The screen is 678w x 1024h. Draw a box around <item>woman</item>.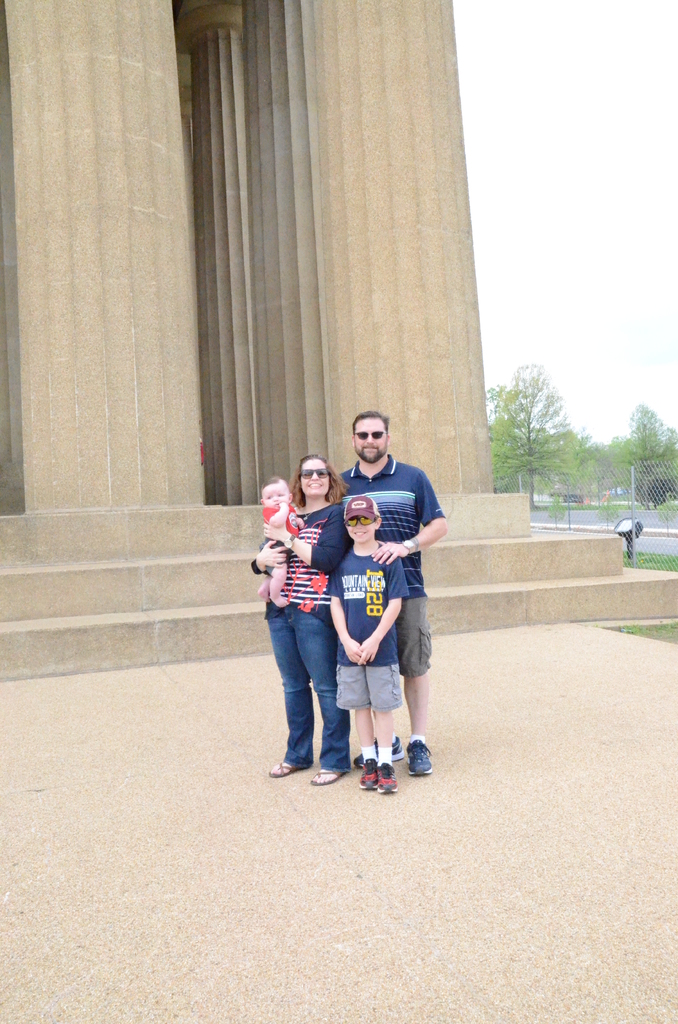
[257,445,391,783].
